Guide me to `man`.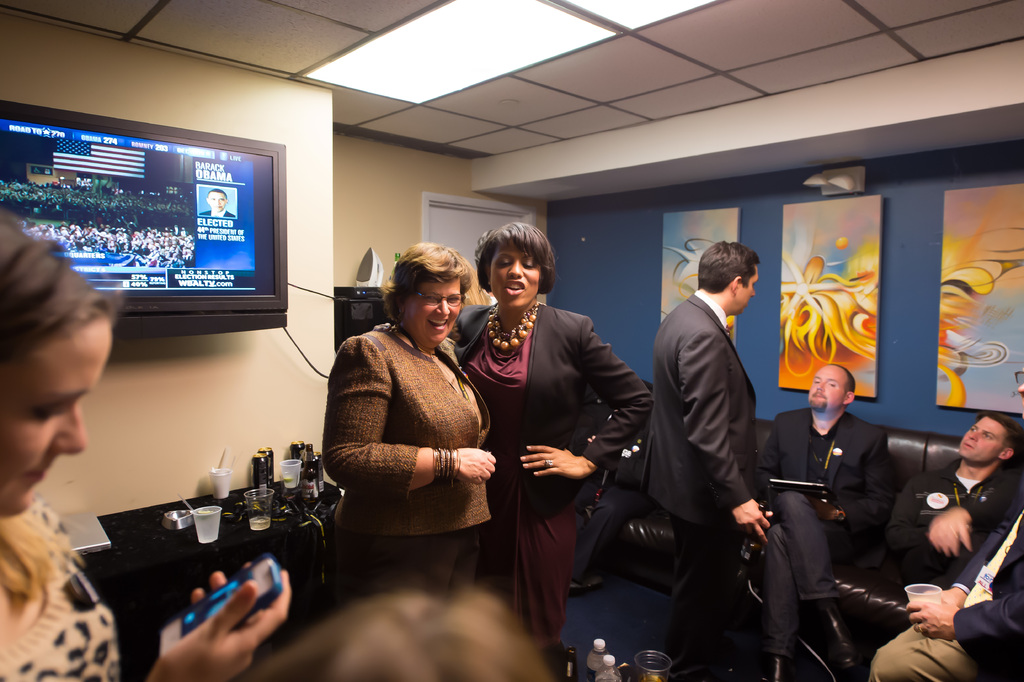
Guidance: rect(642, 237, 774, 681).
